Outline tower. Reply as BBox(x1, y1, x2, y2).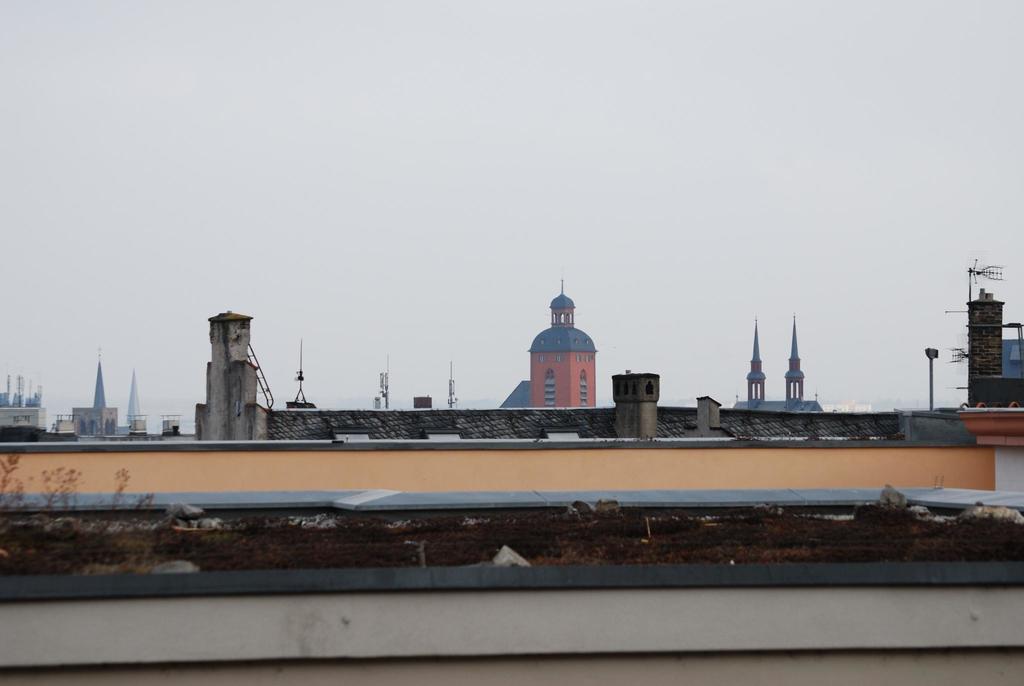
BBox(741, 326, 765, 397).
